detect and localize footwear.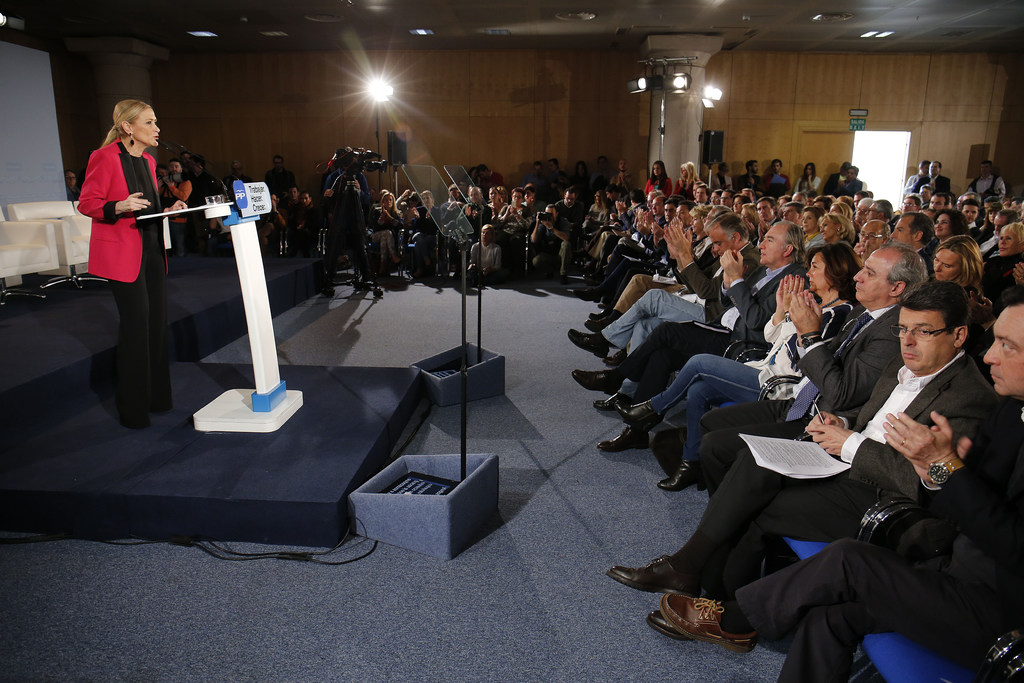
Localized at {"left": 645, "top": 608, "right": 687, "bottom": 641}.
